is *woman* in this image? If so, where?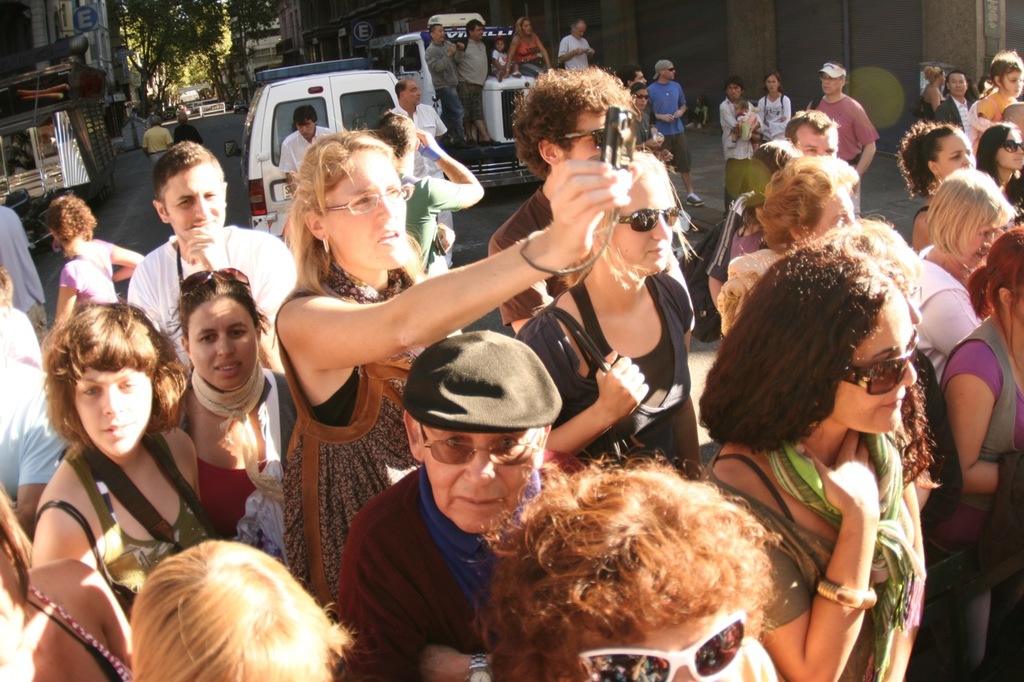
Yes, at select_region(758, 74, 793, 147).
